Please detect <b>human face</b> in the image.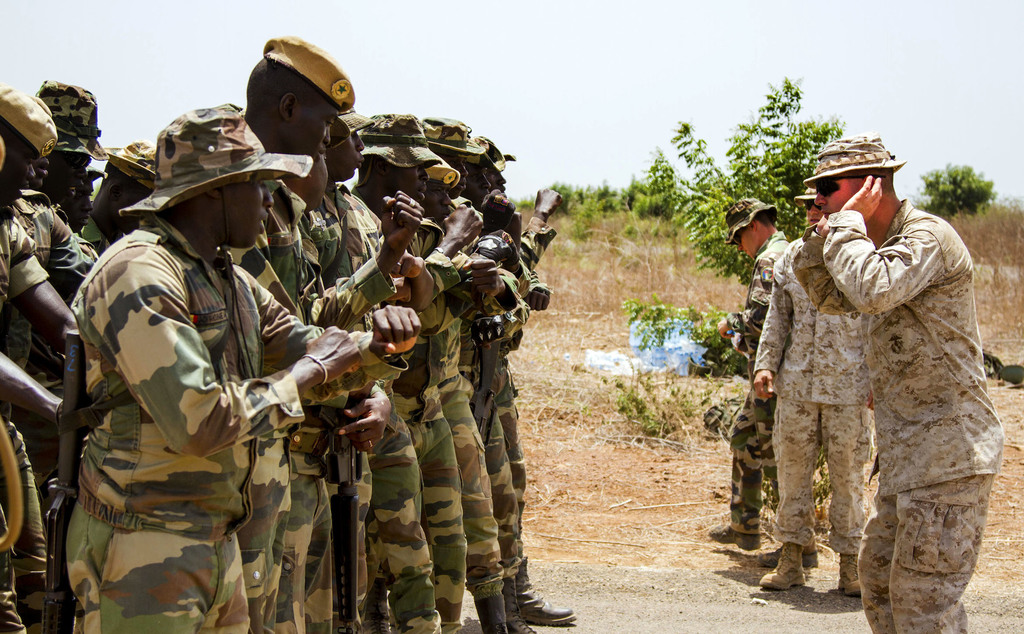
(left=381, top=159, right=428, bottom=214).
